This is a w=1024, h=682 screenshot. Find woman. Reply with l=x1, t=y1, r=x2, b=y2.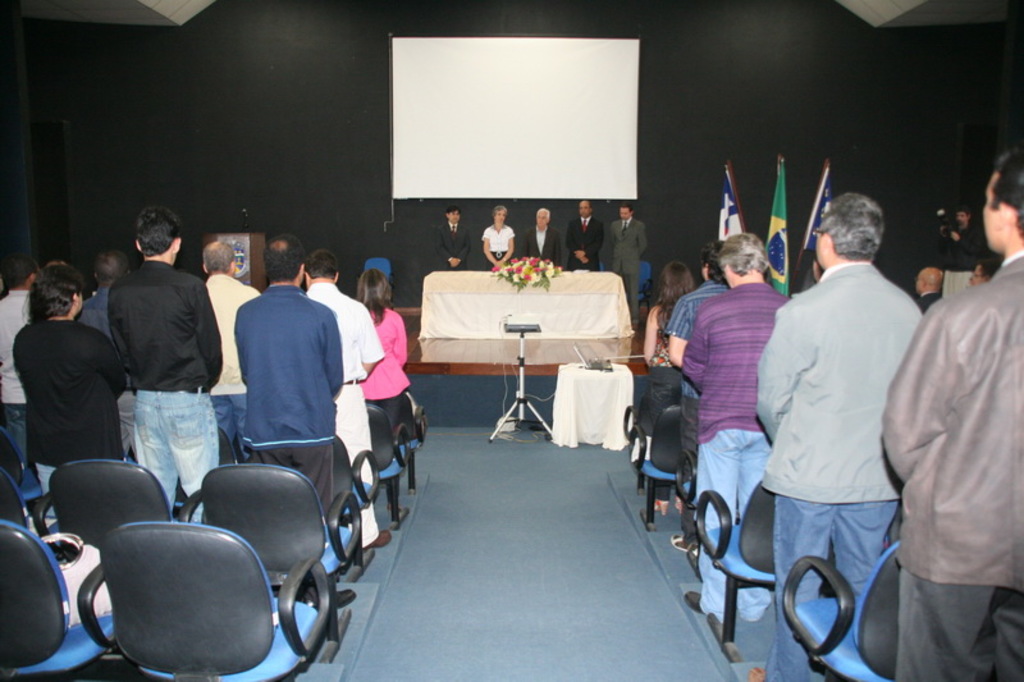
l=353, t=264, r=421, b=476.
